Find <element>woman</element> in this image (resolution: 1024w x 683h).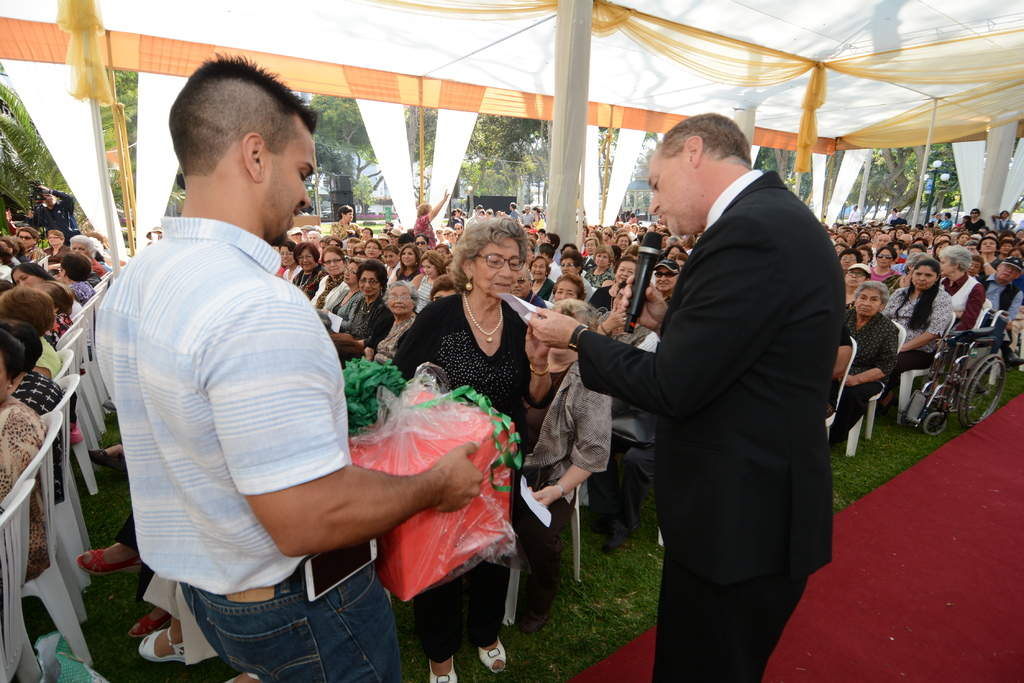
[598,277,664,555].
